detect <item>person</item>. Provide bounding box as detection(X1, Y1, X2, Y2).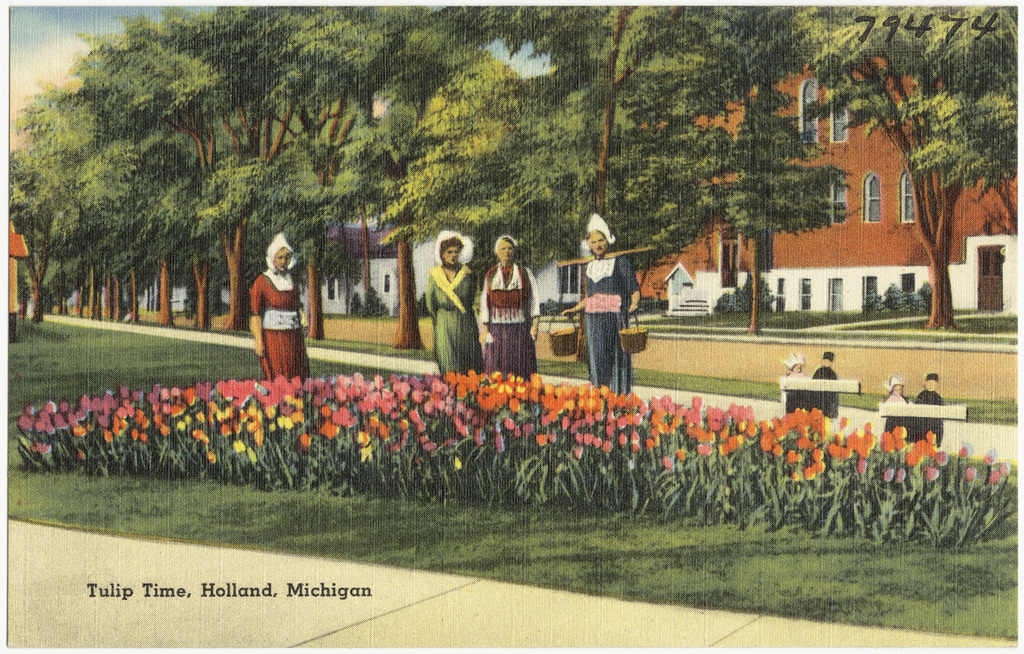
detection(810, 350, 838, 383).
